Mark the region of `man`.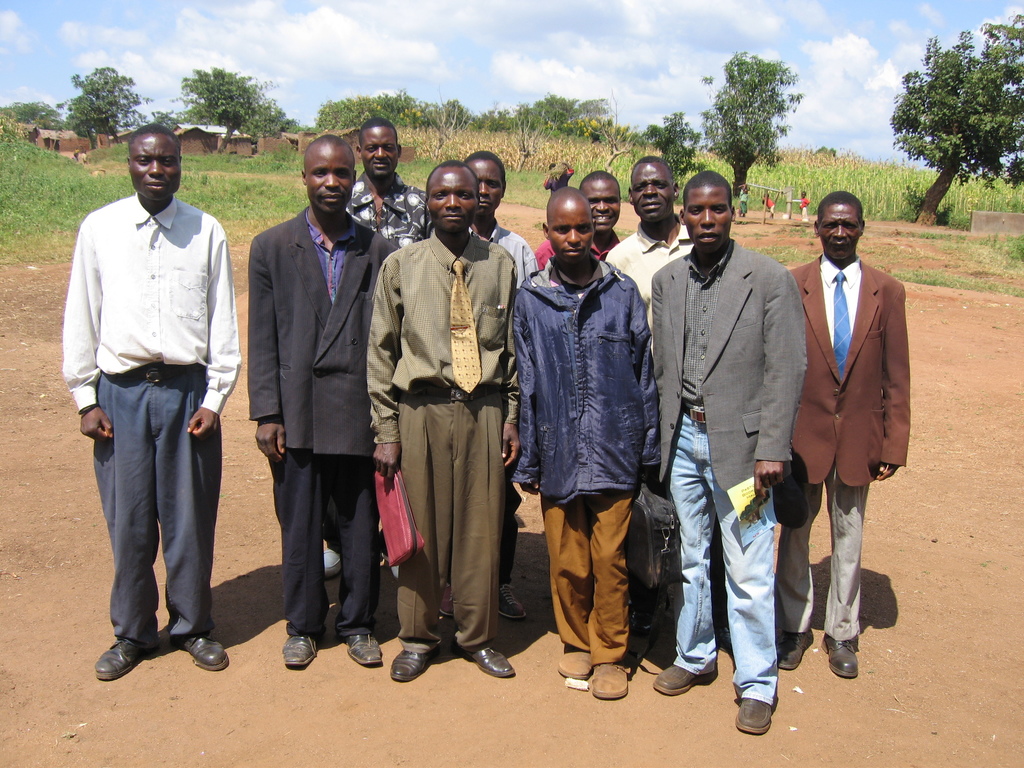
Region: 56,136,229,649.
